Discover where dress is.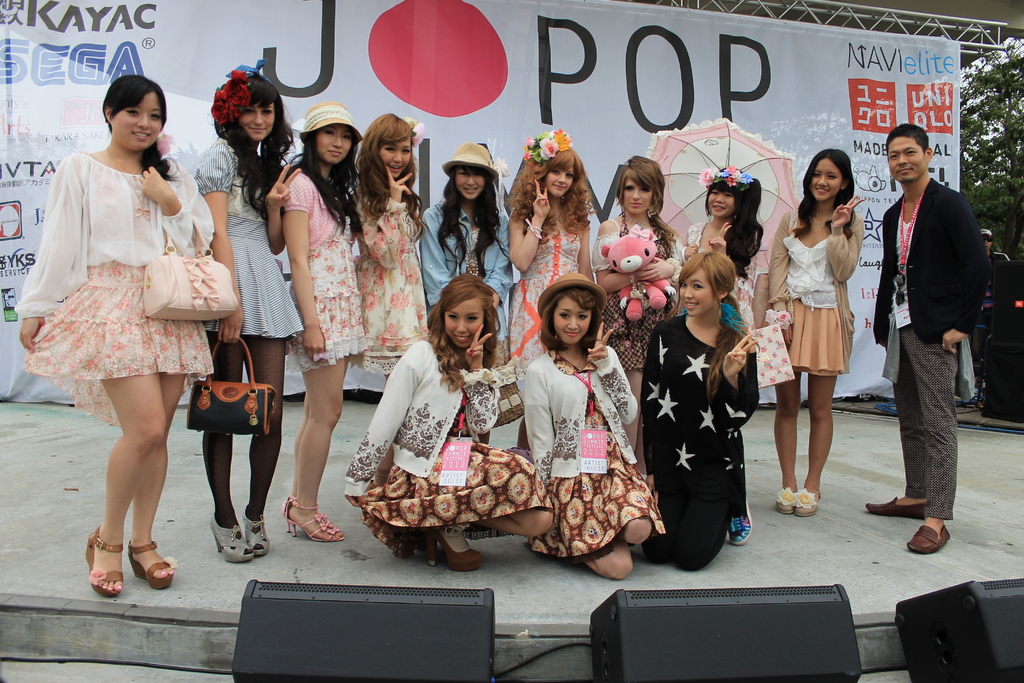
Discovered at bbox=[196, 134, 308, 347].
